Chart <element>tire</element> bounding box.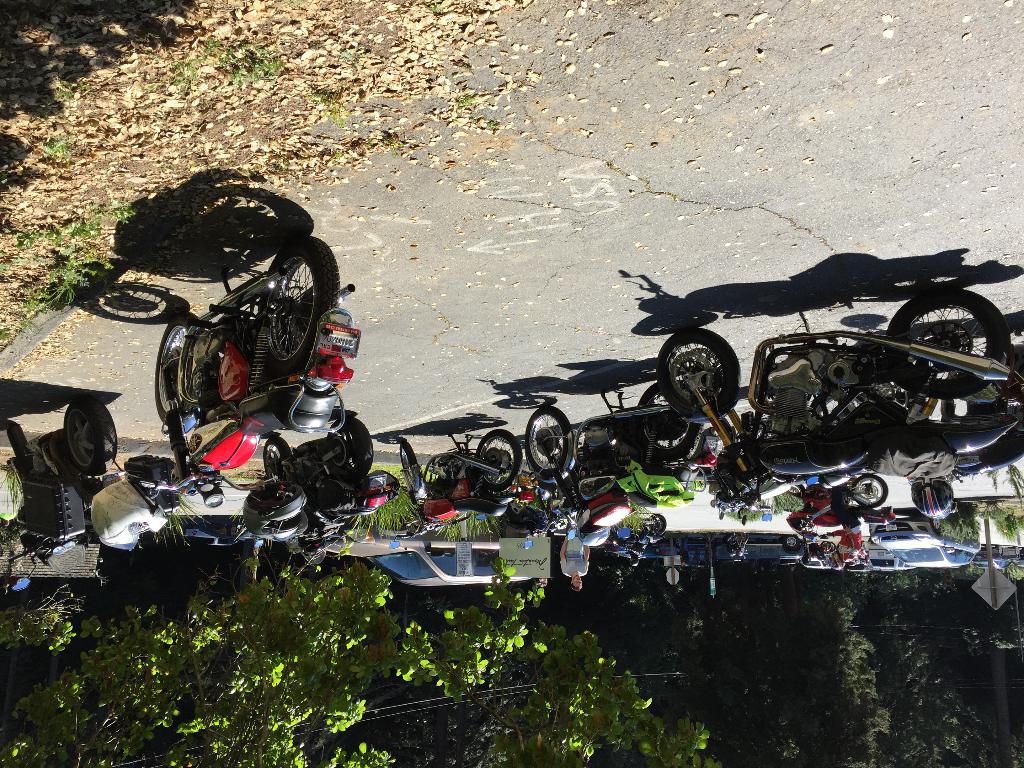
Charted: locate(152, 317, 212, 424).
